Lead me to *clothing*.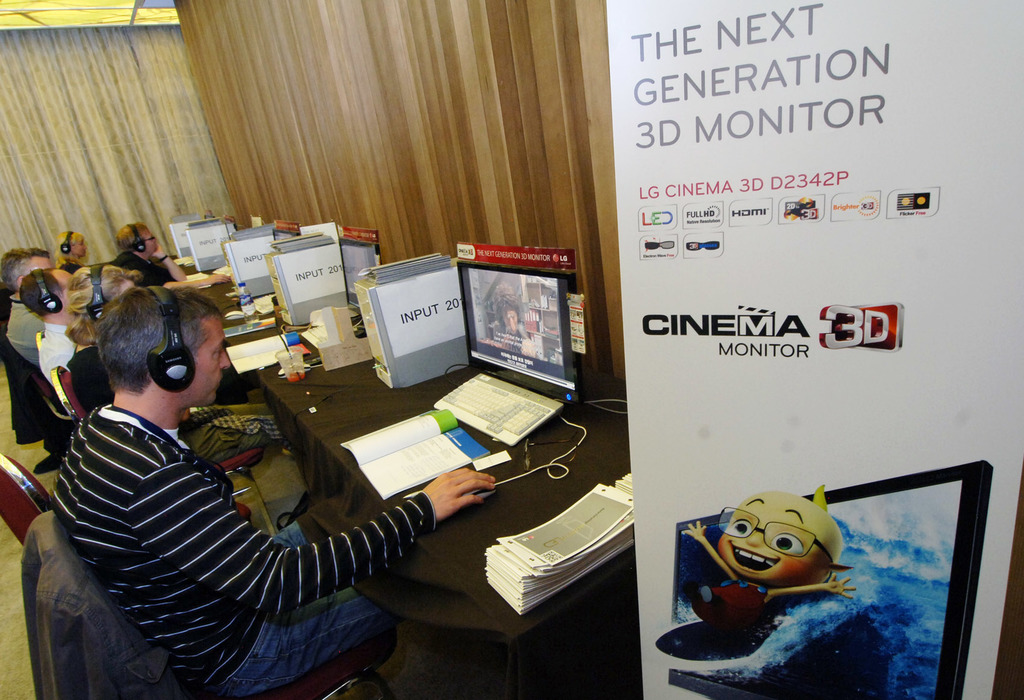
Lead to <box>118,242,177,281</box>.
